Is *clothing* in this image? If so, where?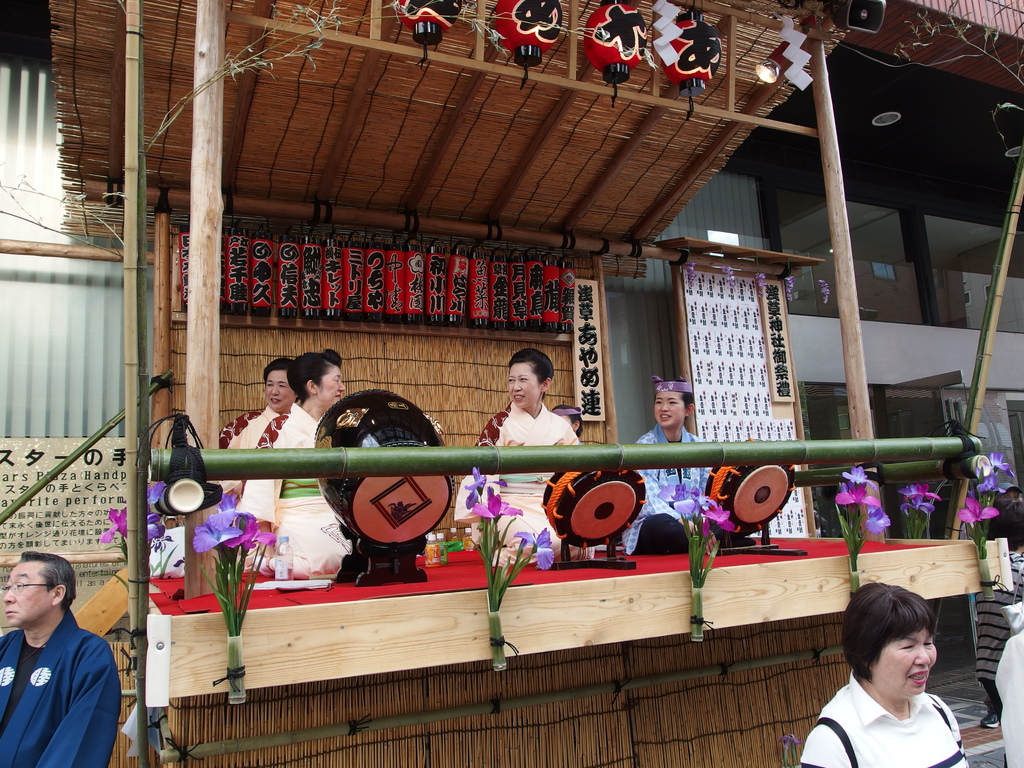
Yes, at (left=620, top=424, right=764, bottom=554).
